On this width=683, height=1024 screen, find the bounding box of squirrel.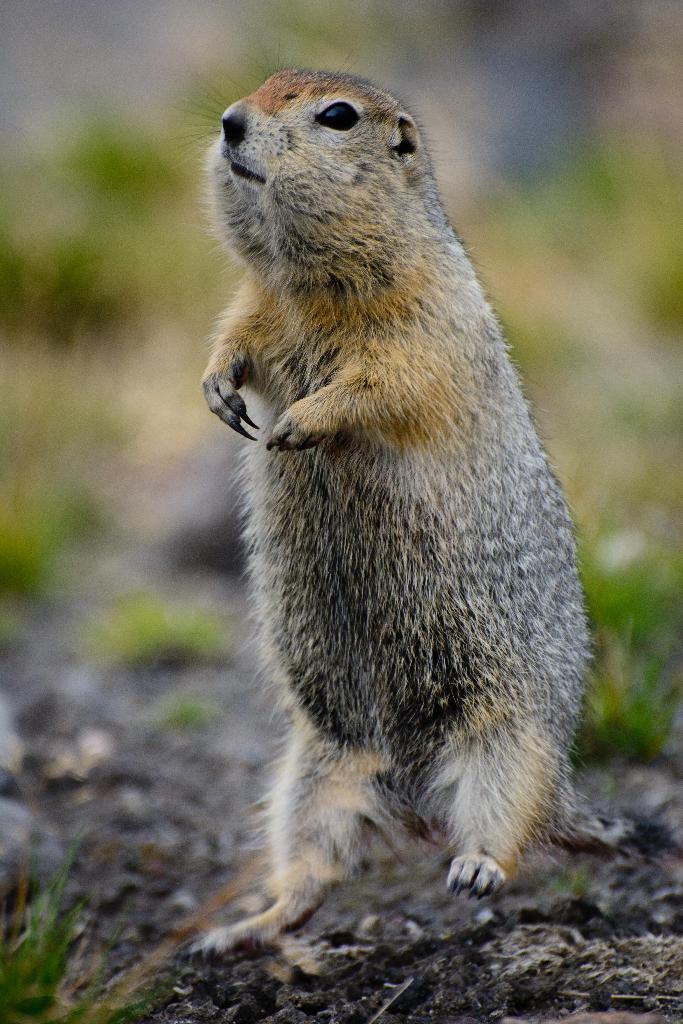
Bounding box: box(160, 67, 646, 964).
